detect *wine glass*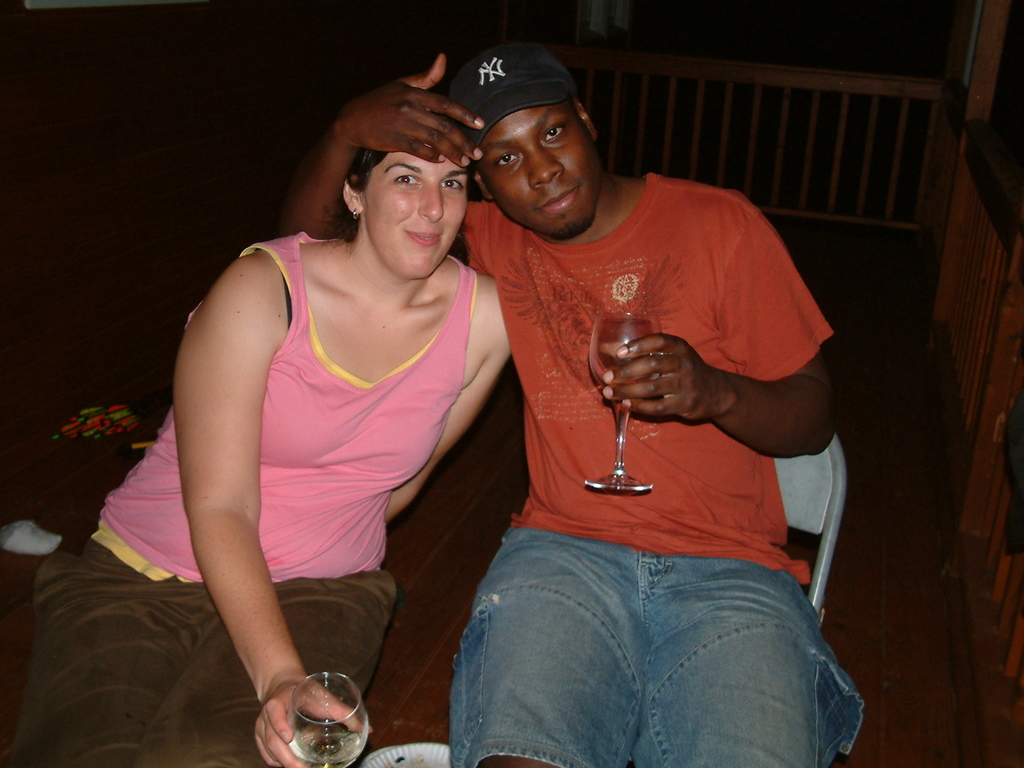
[x1=285, y1=666, x2=369, y2=764]
